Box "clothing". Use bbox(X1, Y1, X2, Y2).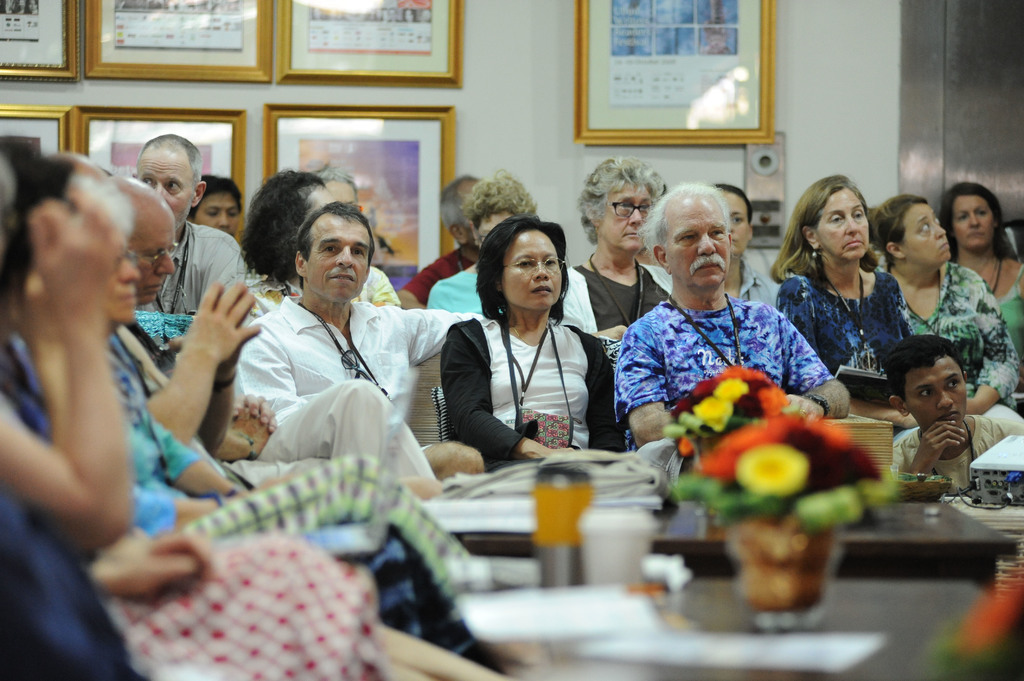
bbox(724, 260, 781, 319).
